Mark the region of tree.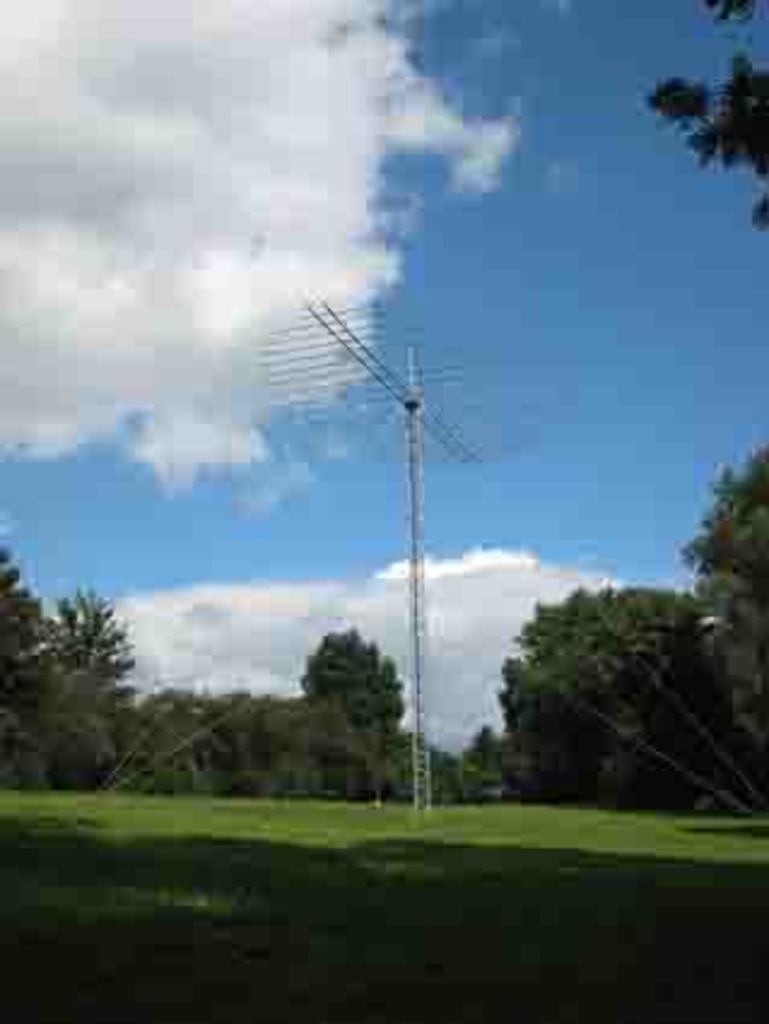
Region: pyautogui.locateOnScreen(485, 554, 699, 802).
